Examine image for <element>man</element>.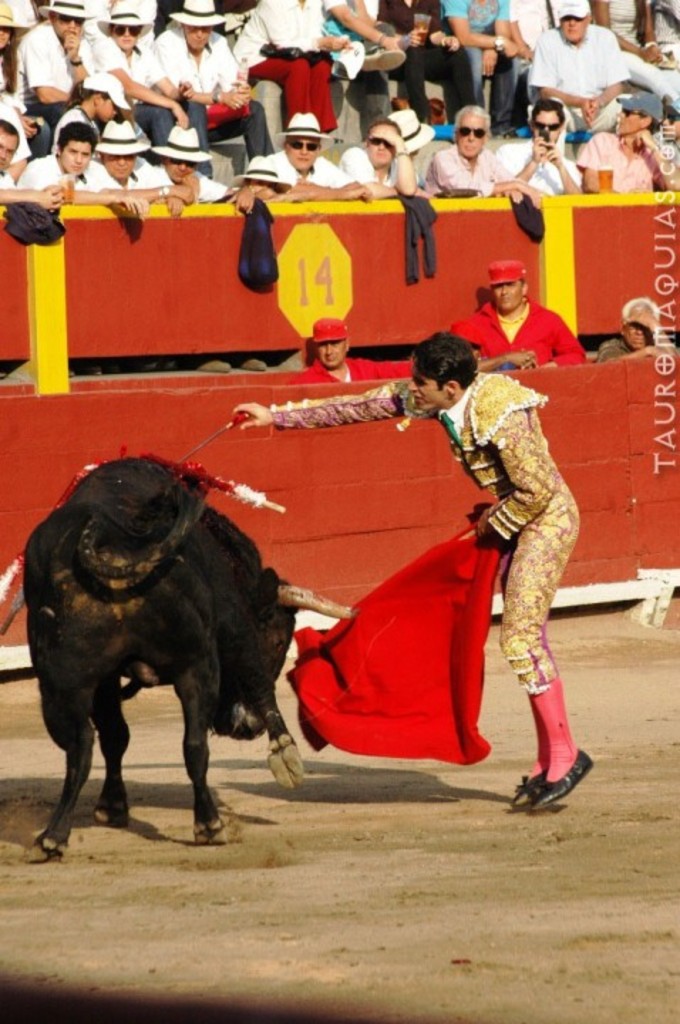
Examination result: 290, 319, 424, 383.
